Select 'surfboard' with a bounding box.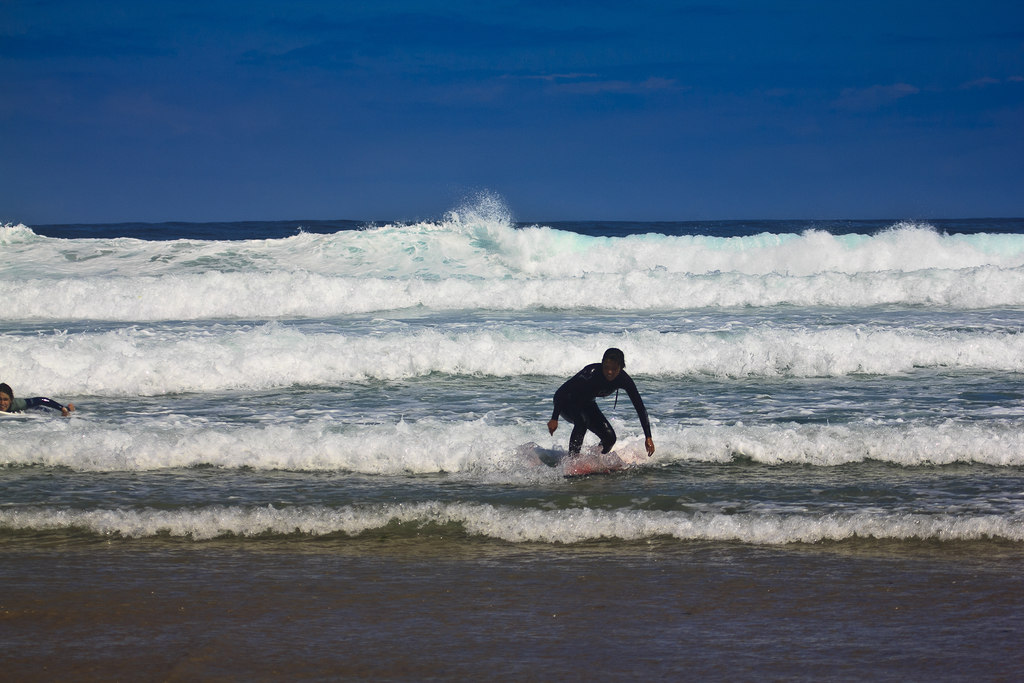
region(548, 450, 622, 477).
